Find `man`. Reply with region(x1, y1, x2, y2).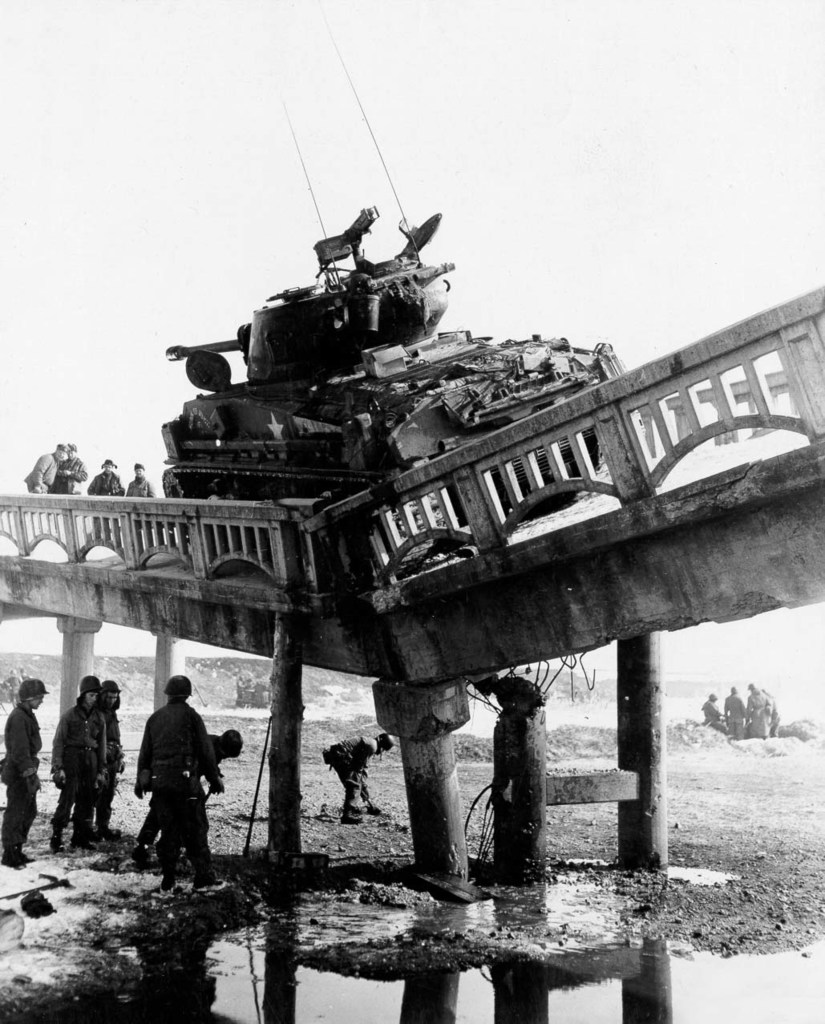
region(127, 688, 224, 885).
